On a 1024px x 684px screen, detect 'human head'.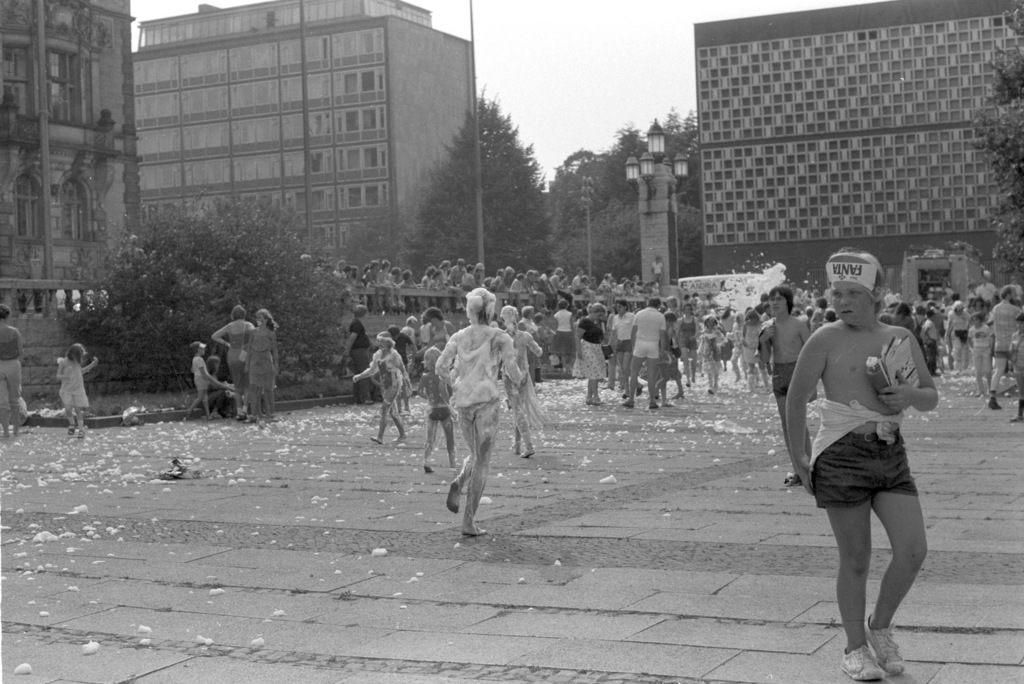
(769,287,792,321).
